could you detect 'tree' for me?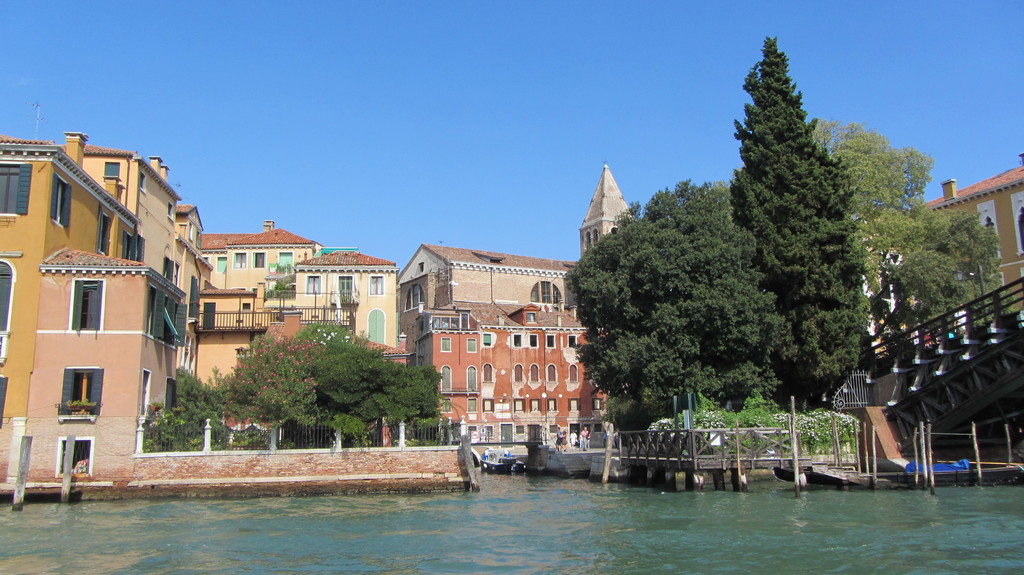
Detection result: BBox(715, 32, 888, 413).
